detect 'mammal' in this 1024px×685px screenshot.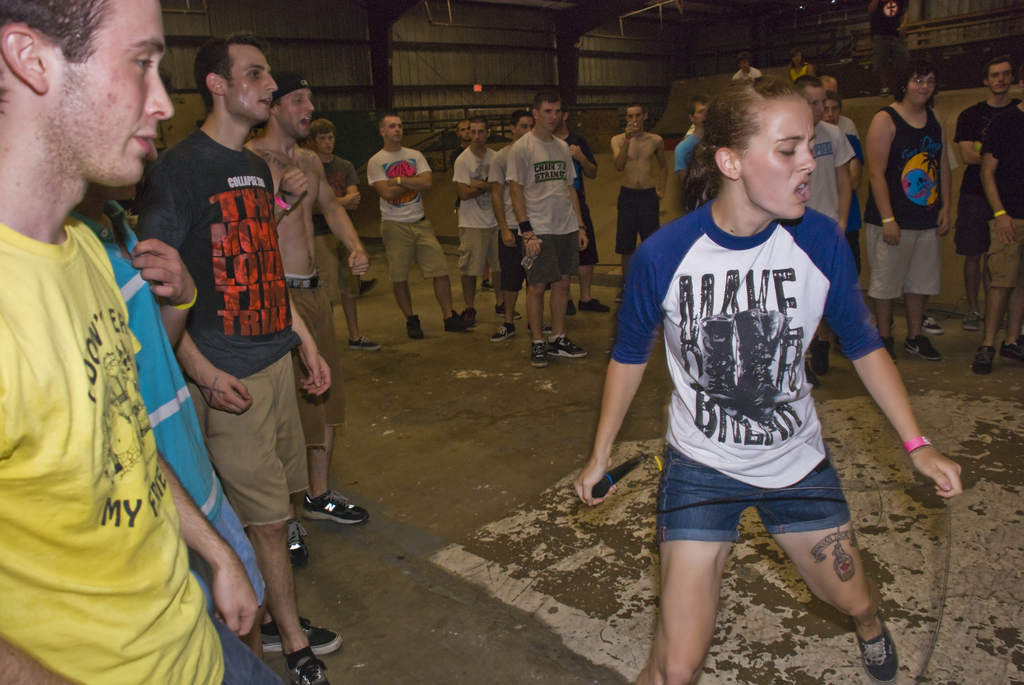
Detection: box=[61, 188, 269, 660].
